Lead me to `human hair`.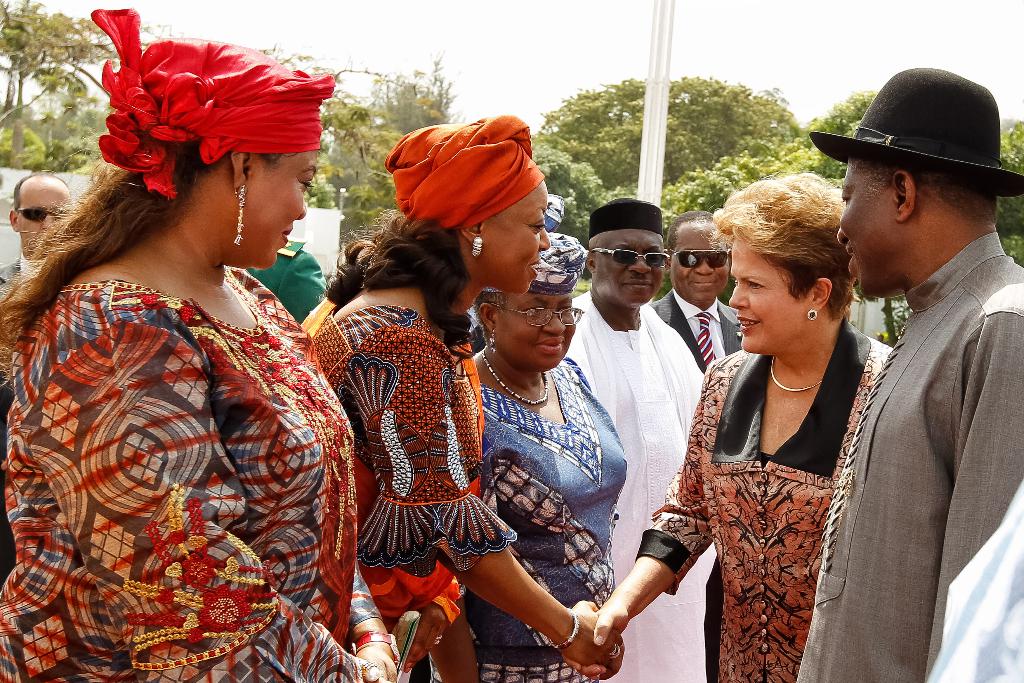
Lead to 0,134,300,384.
